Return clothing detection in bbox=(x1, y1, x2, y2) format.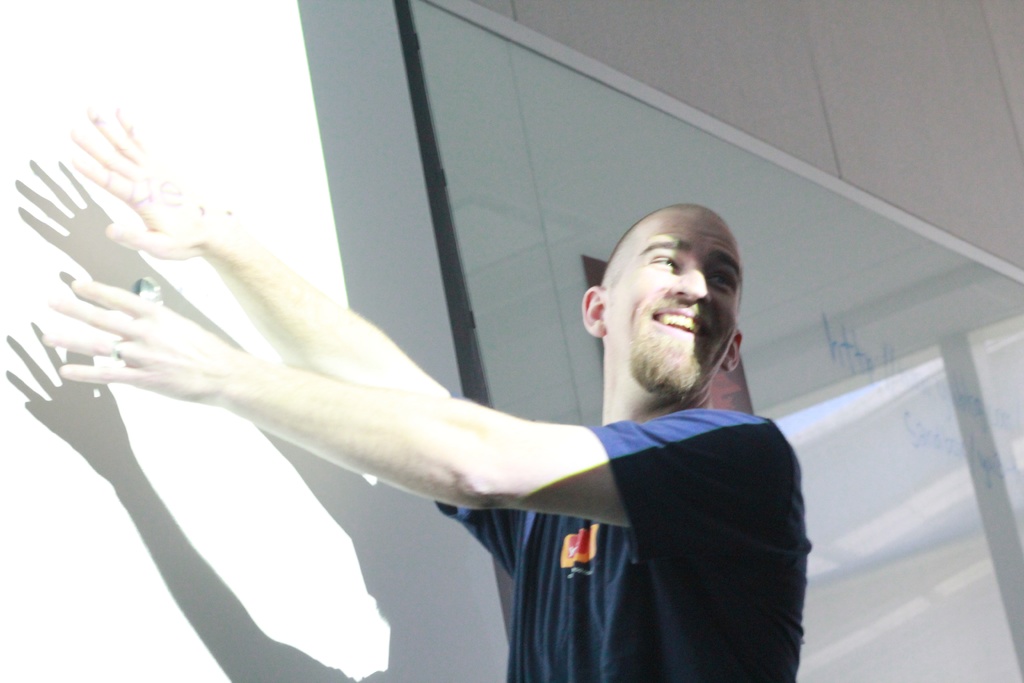
bbox=(433, 407, 811, 682).
